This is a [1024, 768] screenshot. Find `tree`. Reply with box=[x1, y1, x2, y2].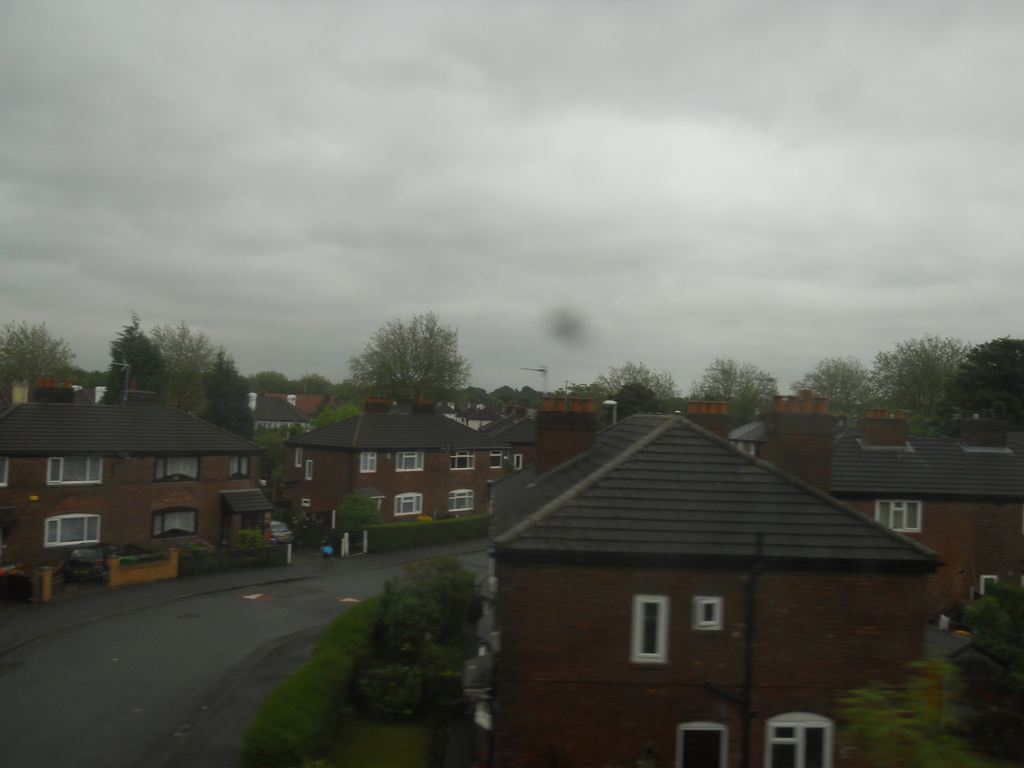
box=[143, 321, 228, 422].
